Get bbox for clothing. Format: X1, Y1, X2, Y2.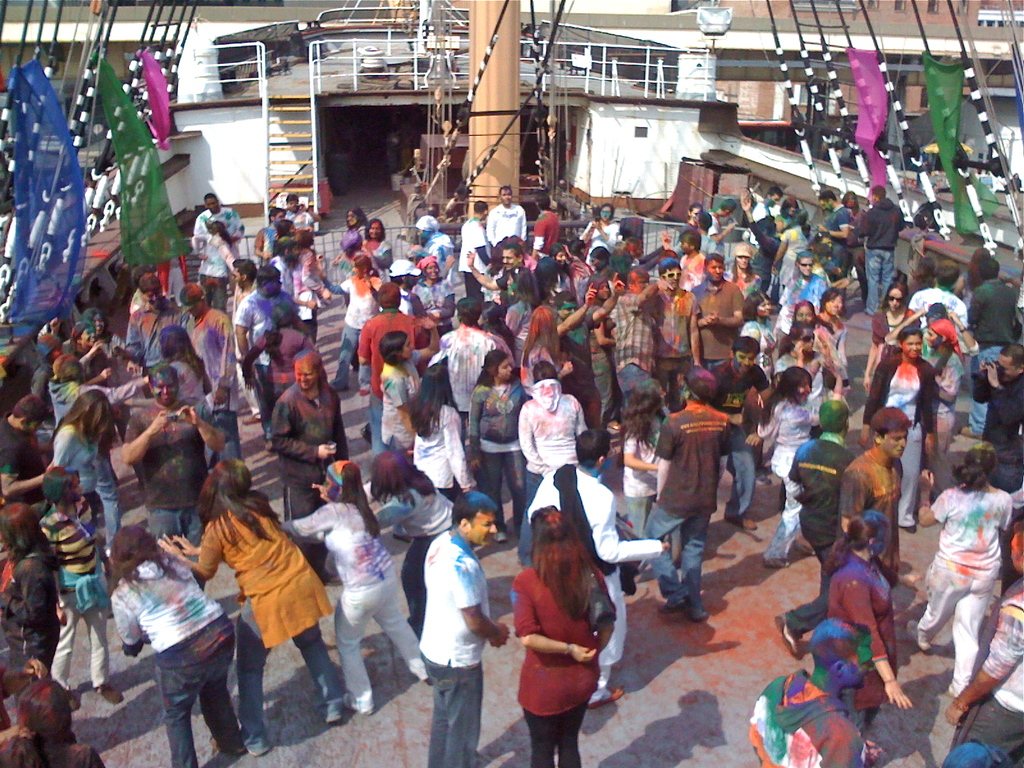
356, 306, 433, 452.
